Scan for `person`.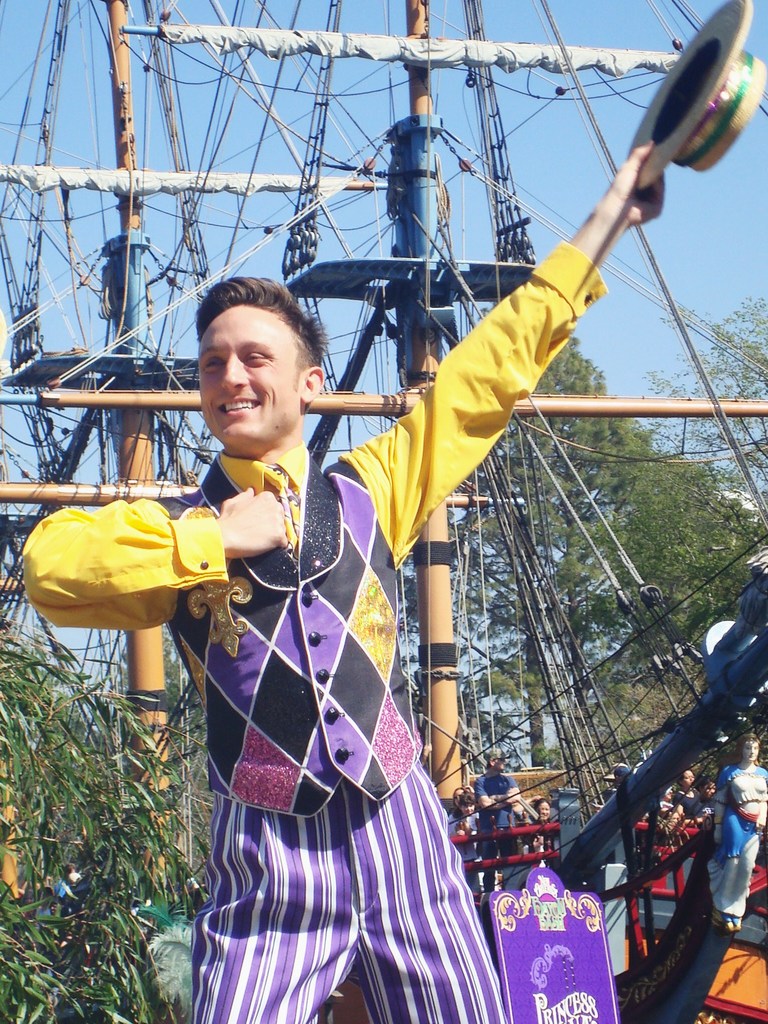
Scan result: locate(714, 727, 767, 934).
